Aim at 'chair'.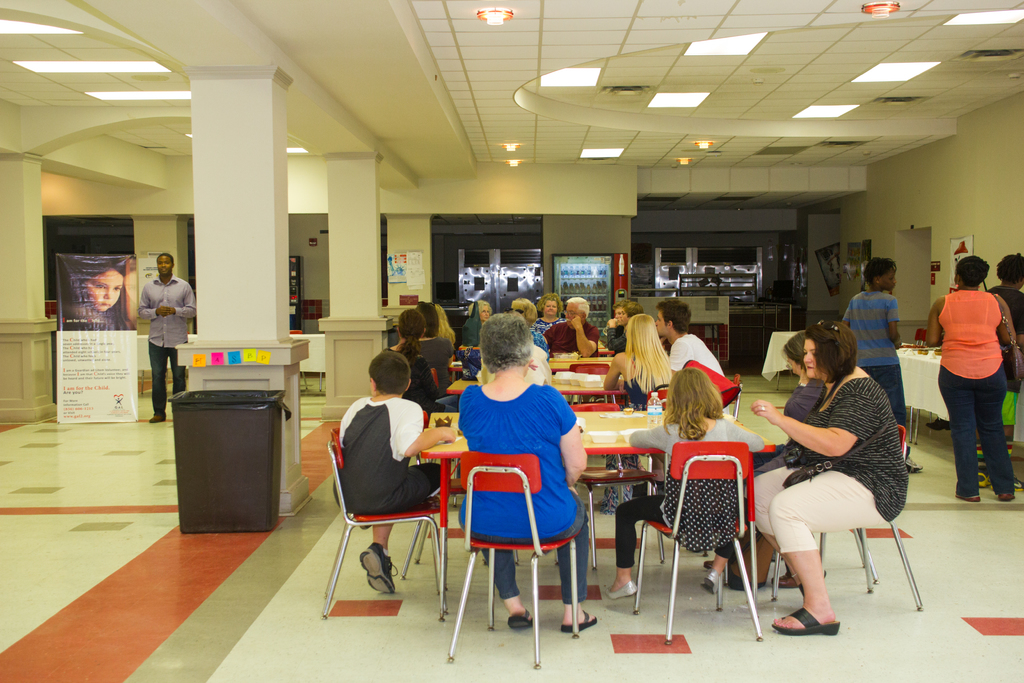
Aimed at 407,411,470,578.
